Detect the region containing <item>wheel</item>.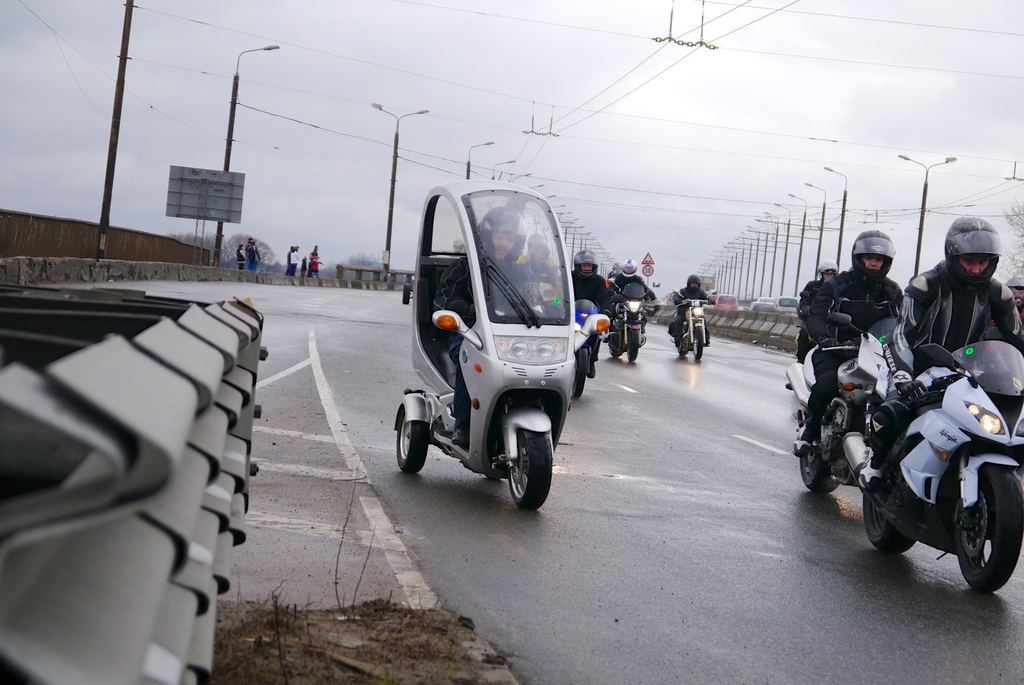
(692,327,703,359).
